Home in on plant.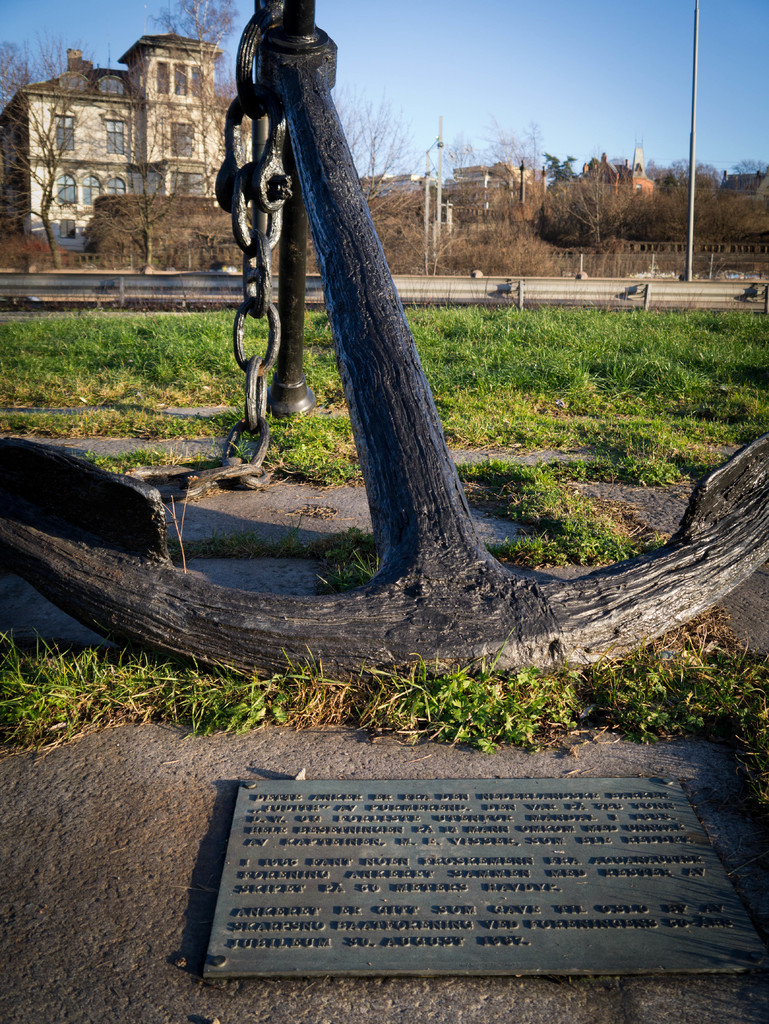
Homed in at {"left": 667, "top": 600, "right": 739, "bottom": 644}.
